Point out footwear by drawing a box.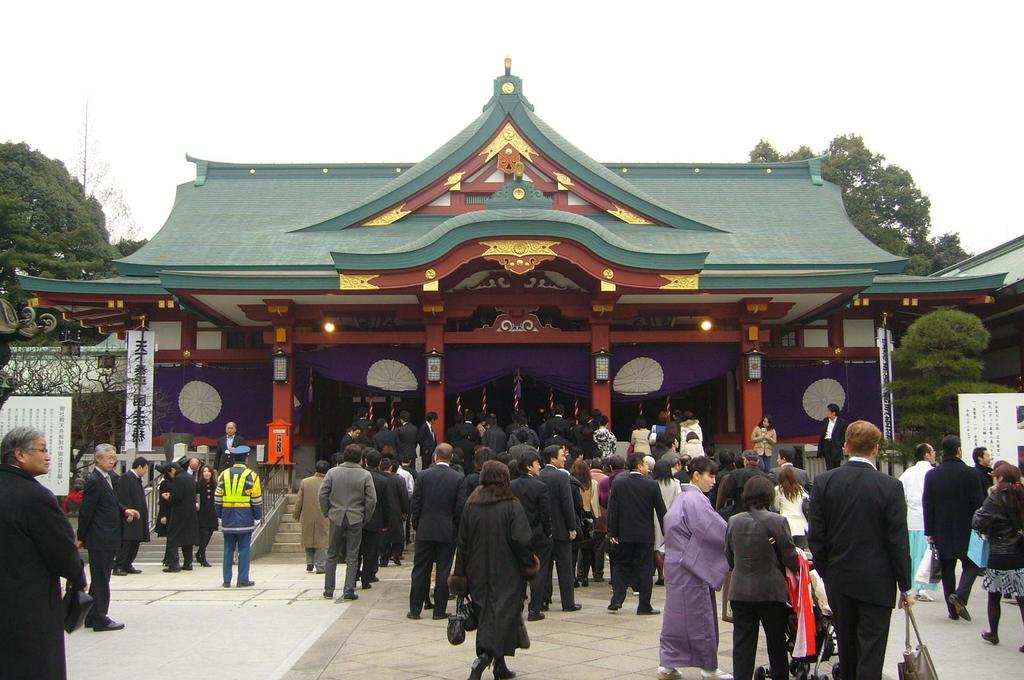
<box>943,616,956,622</box>.
